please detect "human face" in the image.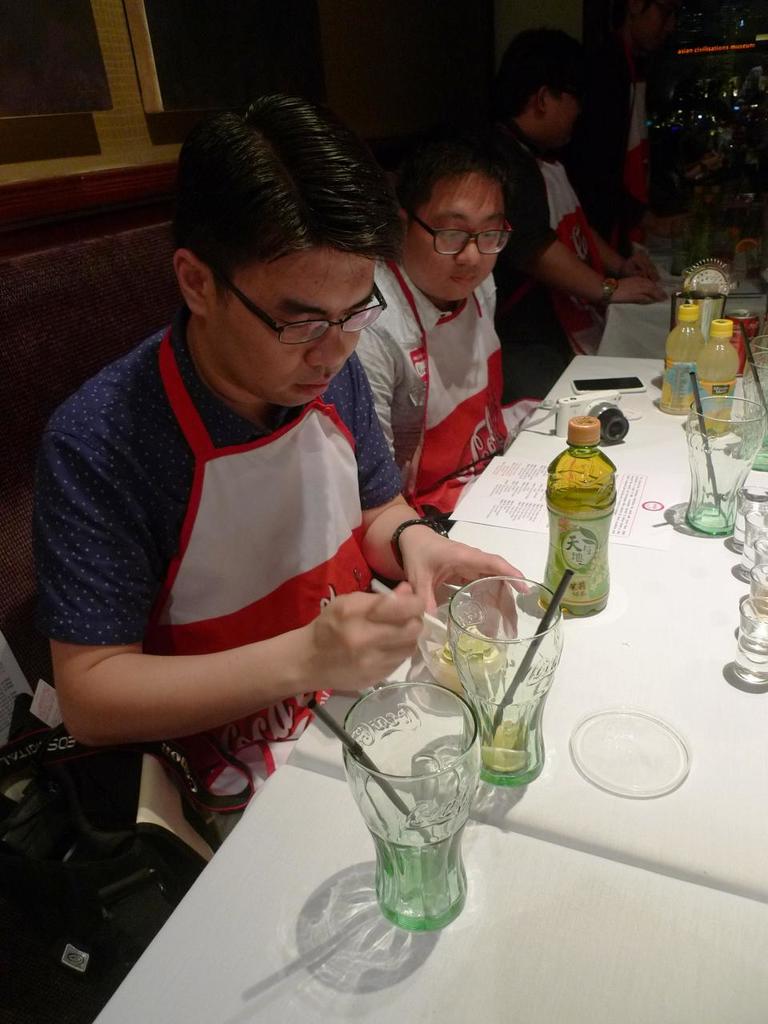
[214, 254, 375, 414].
